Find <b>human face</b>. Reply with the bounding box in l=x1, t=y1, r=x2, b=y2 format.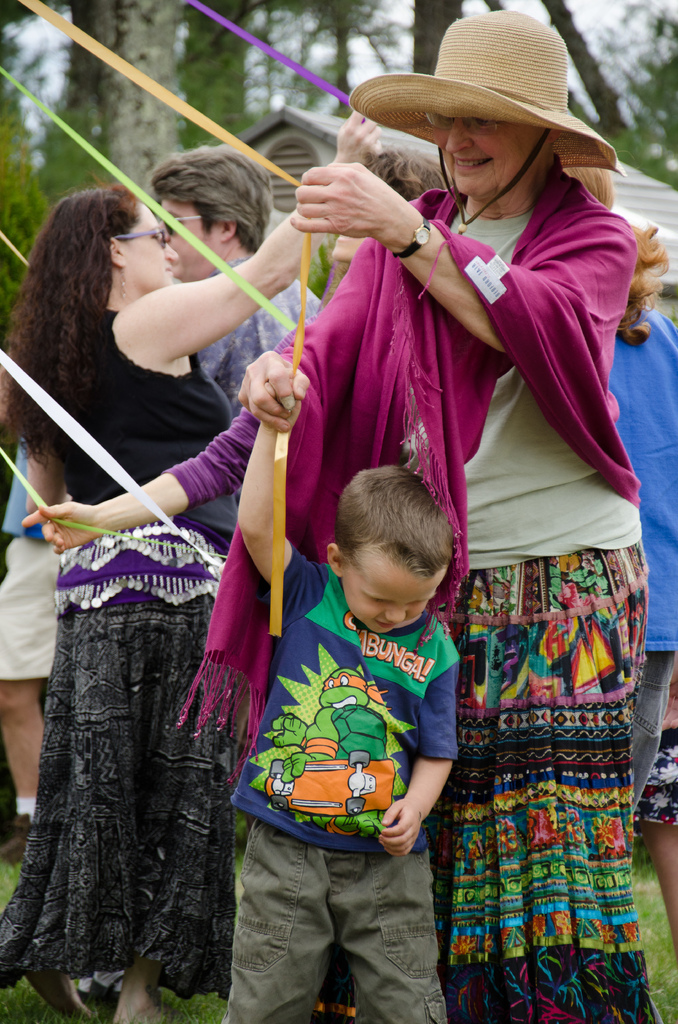
l=335, t=569, r=447, b=634.
